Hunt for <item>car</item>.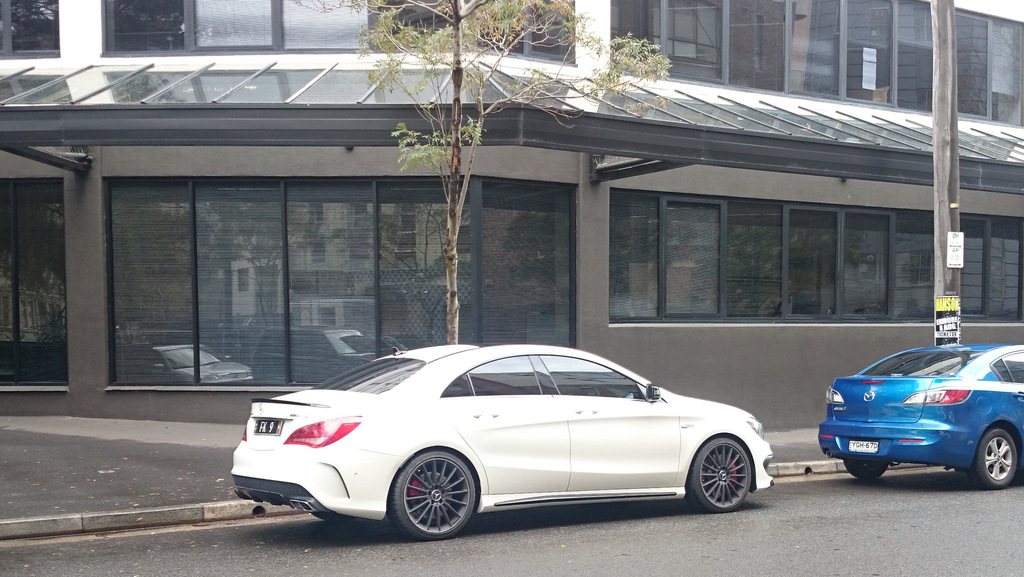
Hunted down at locate(818, 346, 1023, 489).
